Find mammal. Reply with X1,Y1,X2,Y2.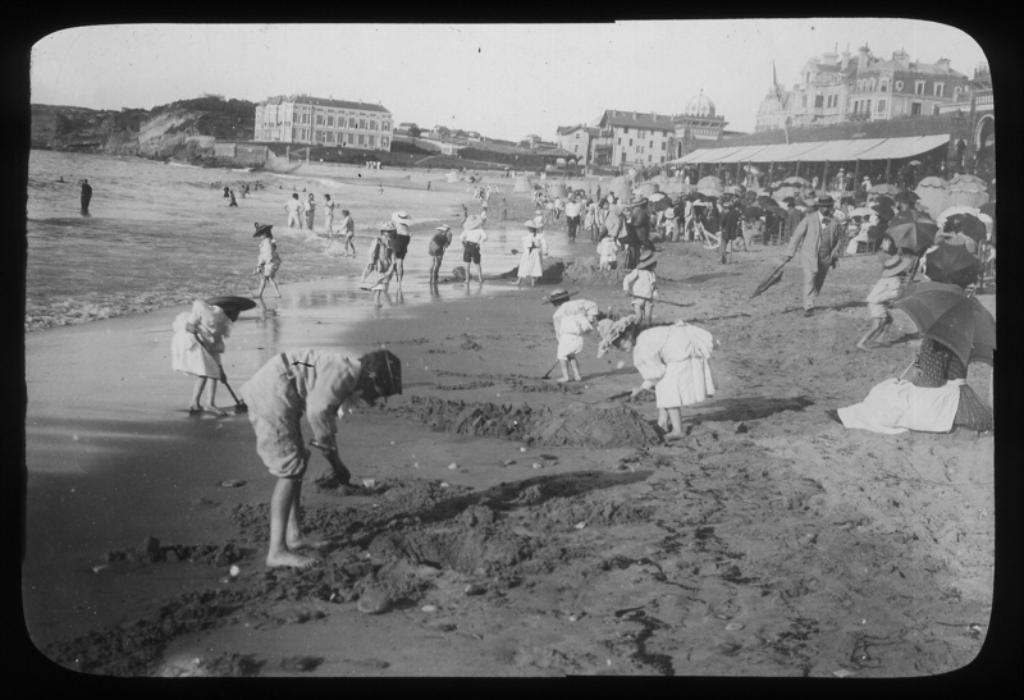
460,210,492,283.
